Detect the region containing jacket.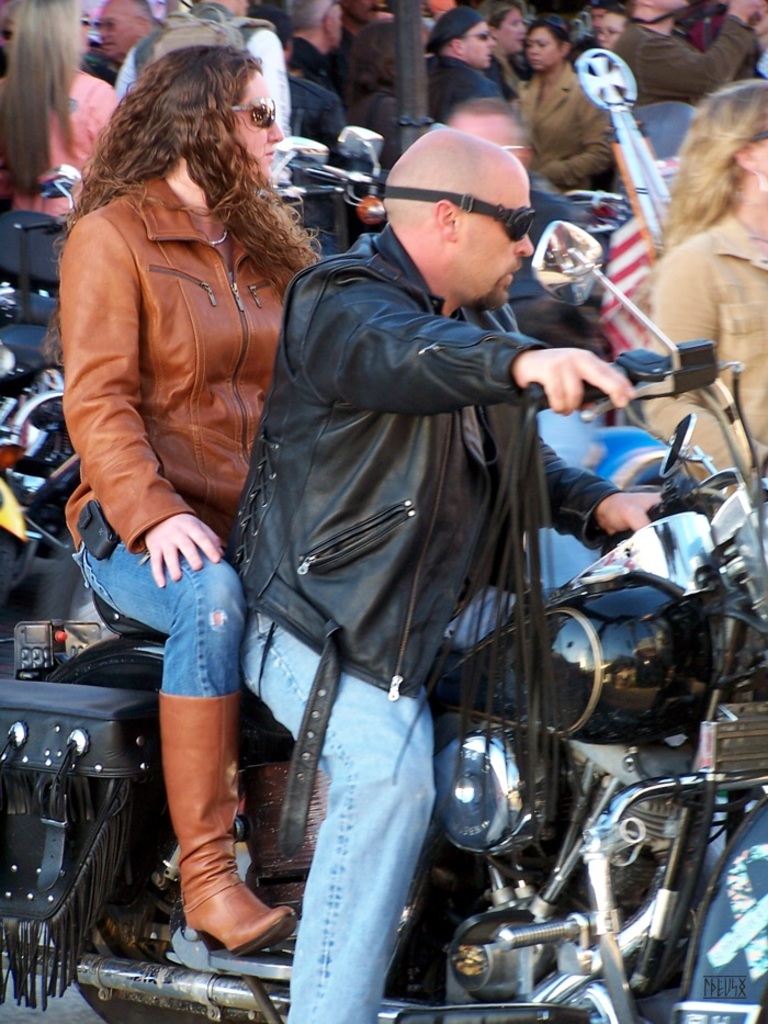
511:65:617:187.
